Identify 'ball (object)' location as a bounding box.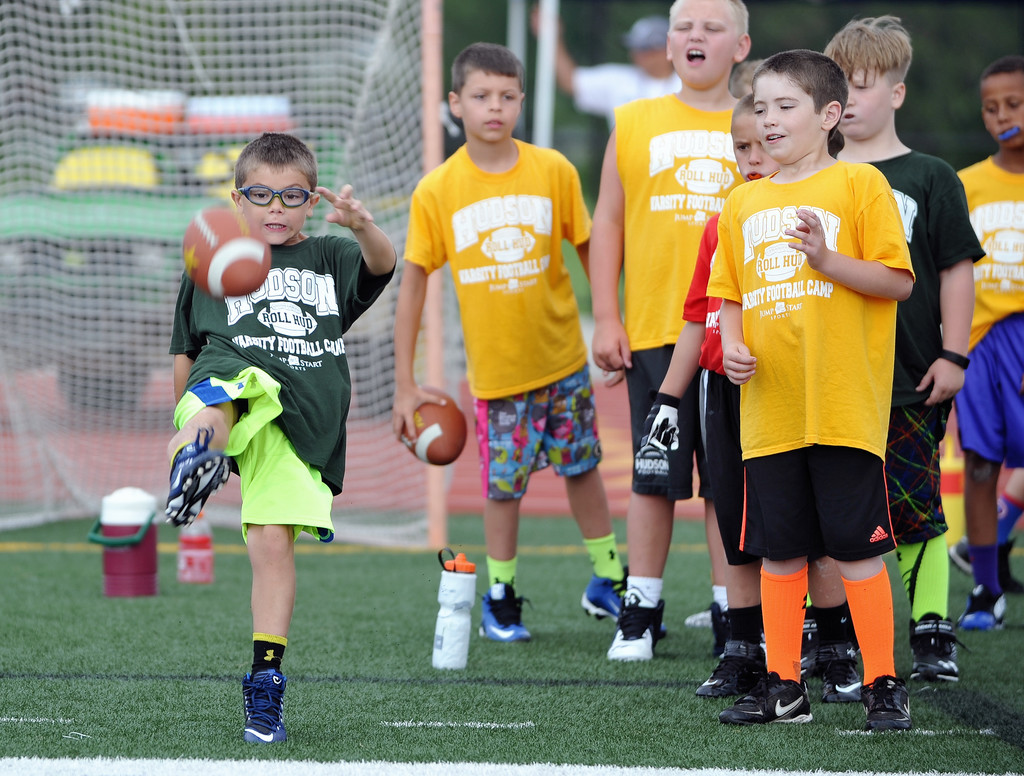
locate(410, 387, 466, 471).
